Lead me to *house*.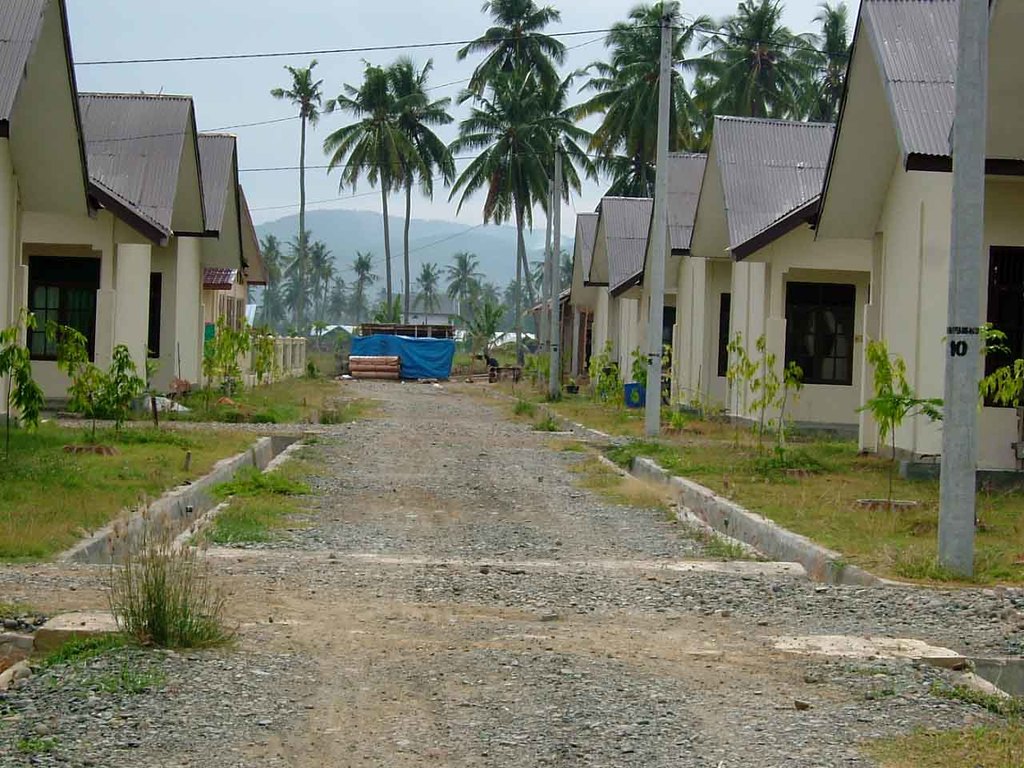
Lead to 309/326/365/338.
